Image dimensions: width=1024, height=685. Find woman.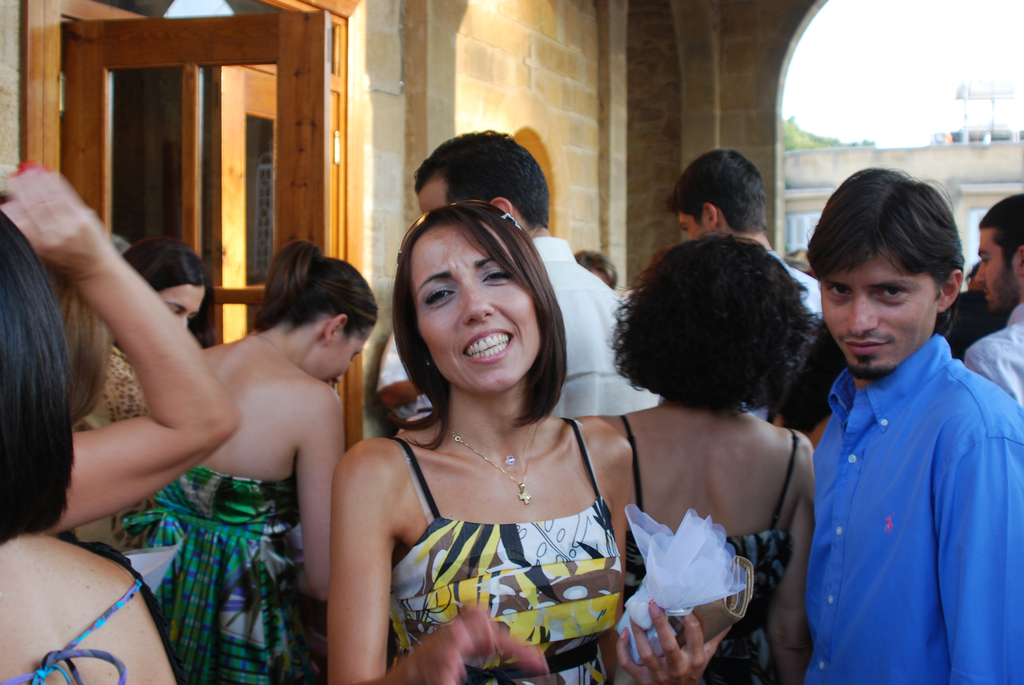
[left=120, top=239, right=384, bottom=684].
